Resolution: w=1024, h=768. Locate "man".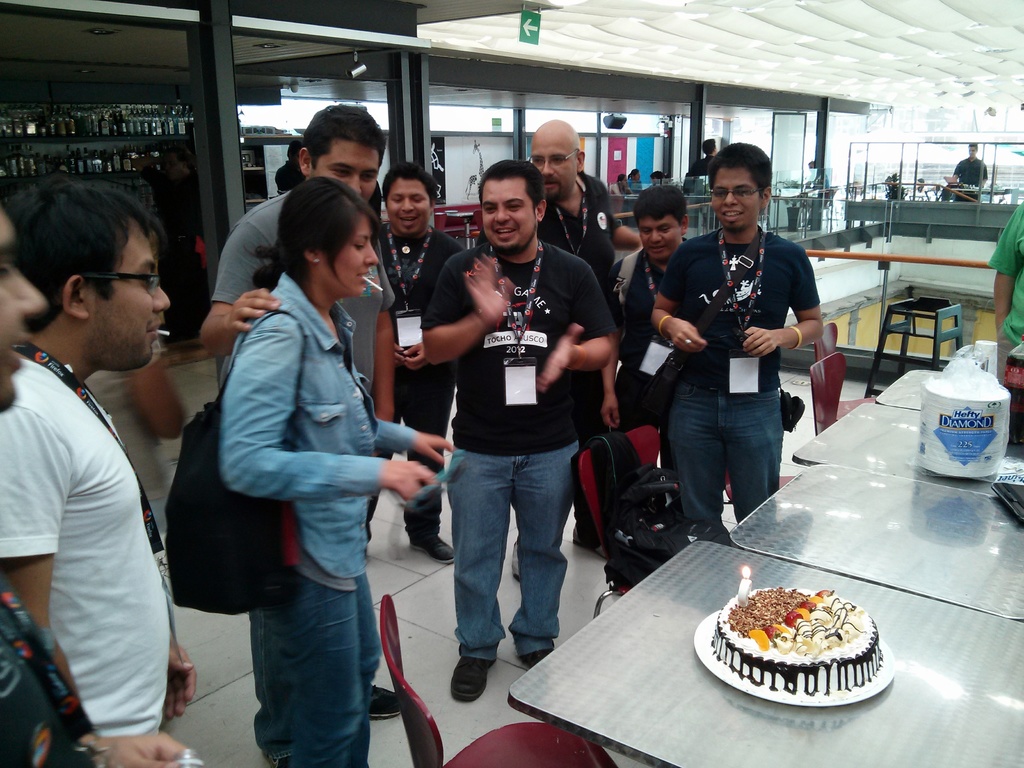
locate(602, 186, 696, 515).
